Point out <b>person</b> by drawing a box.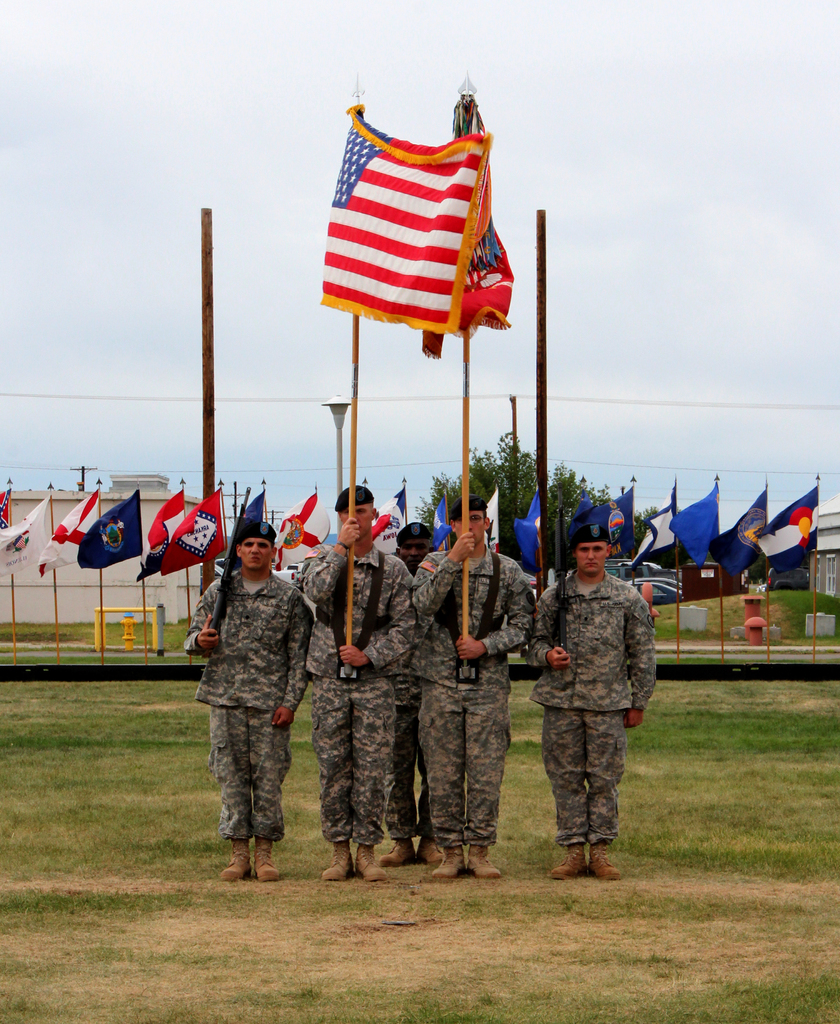
box=[523, 522, 657, 884].
